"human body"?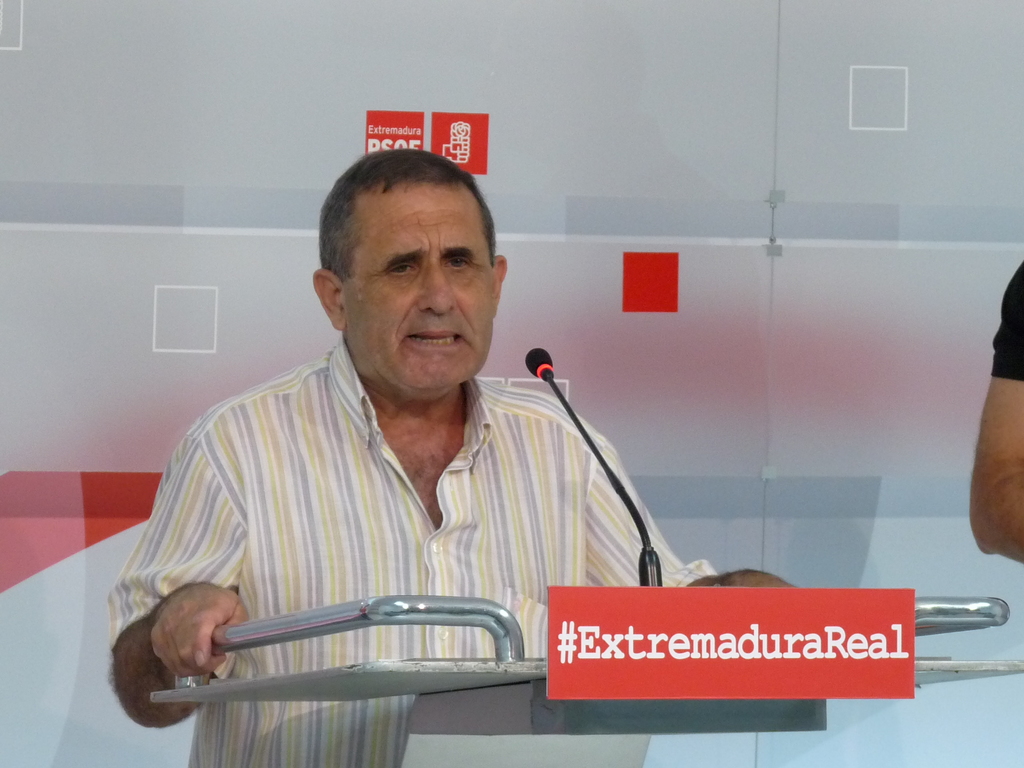
bbox=[161, 286, 711, 767]
